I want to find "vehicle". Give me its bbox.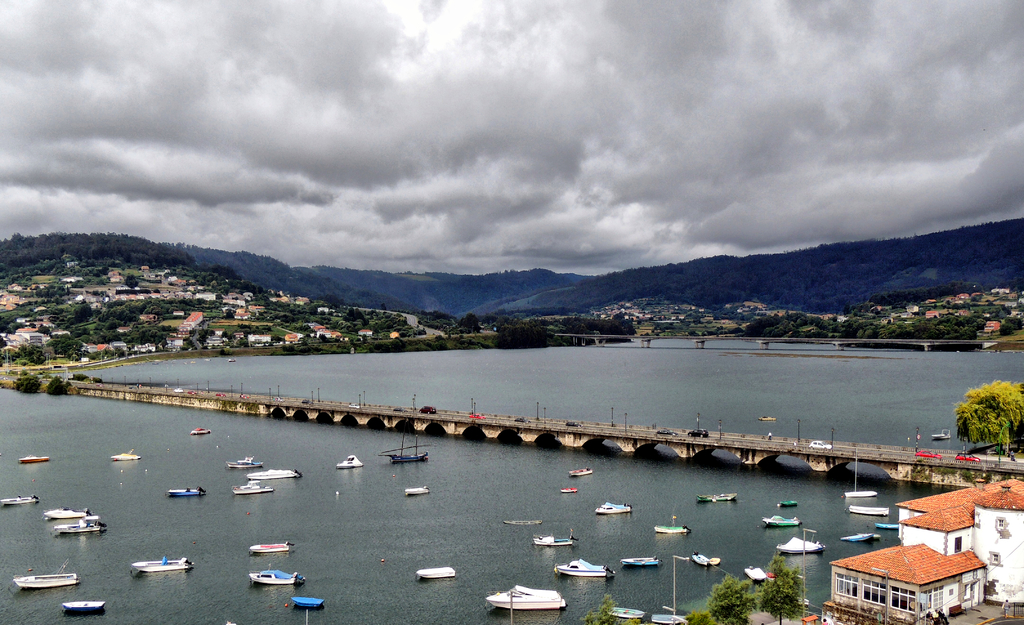
[left=13, top=556, right=79, bottom=588].
